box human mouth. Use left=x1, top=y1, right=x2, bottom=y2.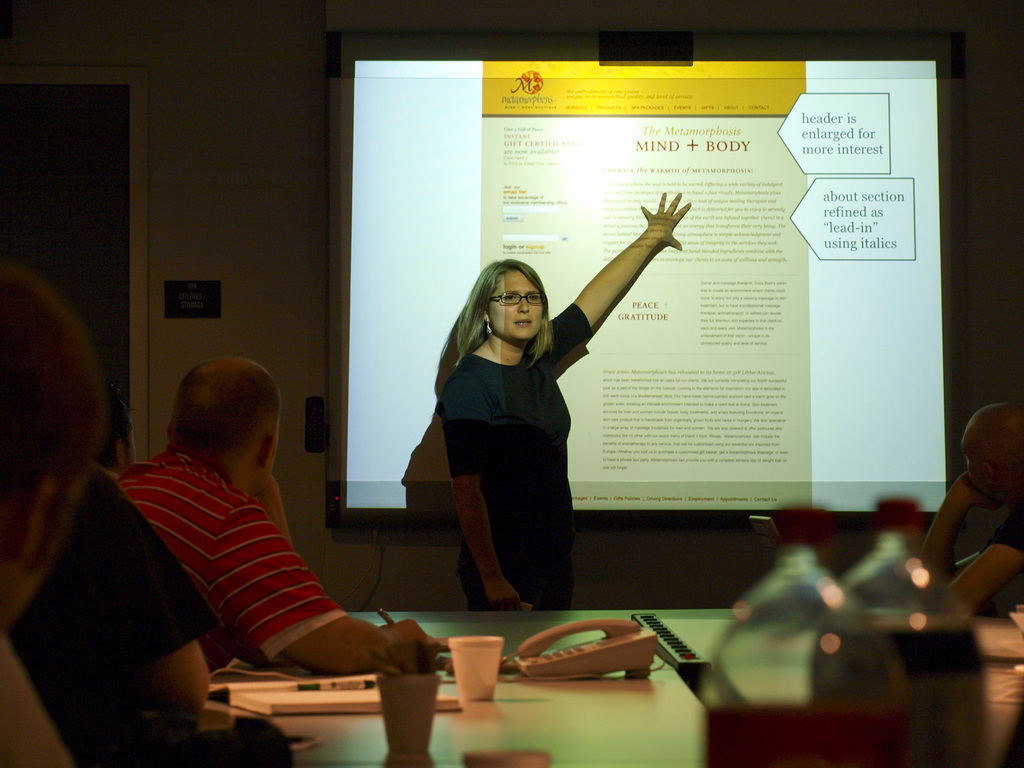
left=515, top=319, right=532, bottom=326.
